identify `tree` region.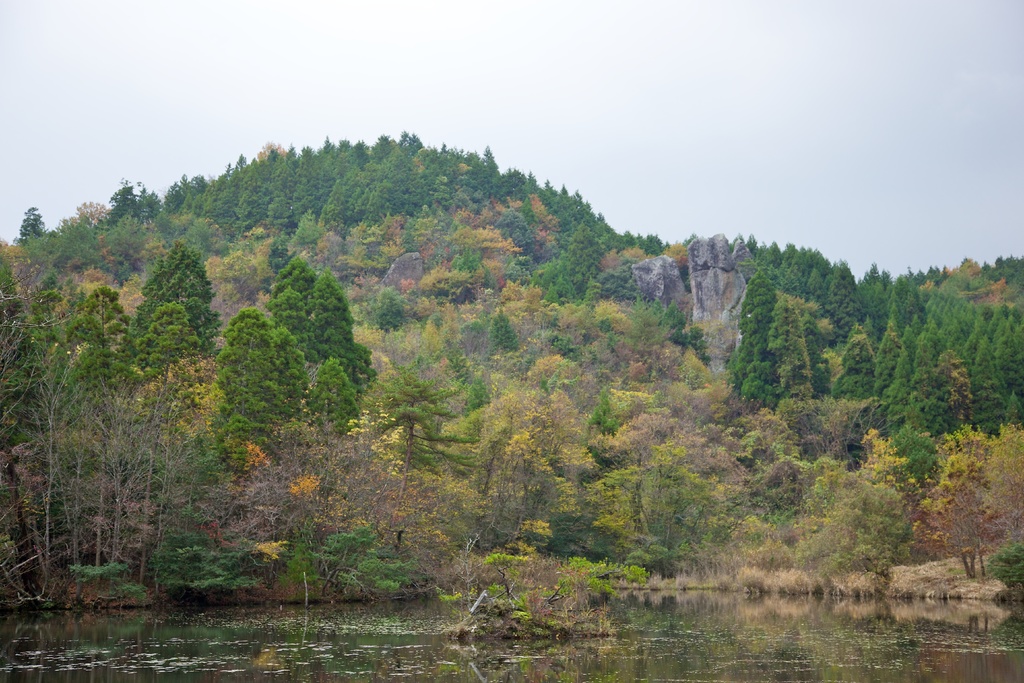
Region: bbox(733, 234, 875, 345).
